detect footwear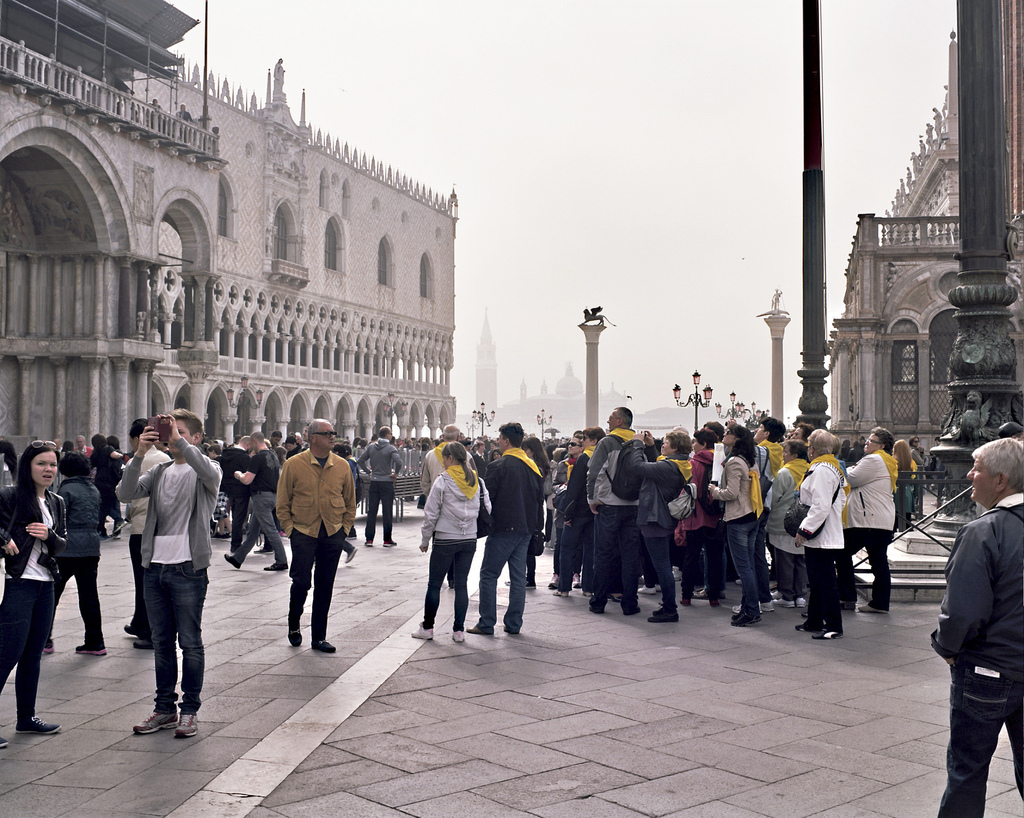
bbox=[132, 637, 156, 648]
